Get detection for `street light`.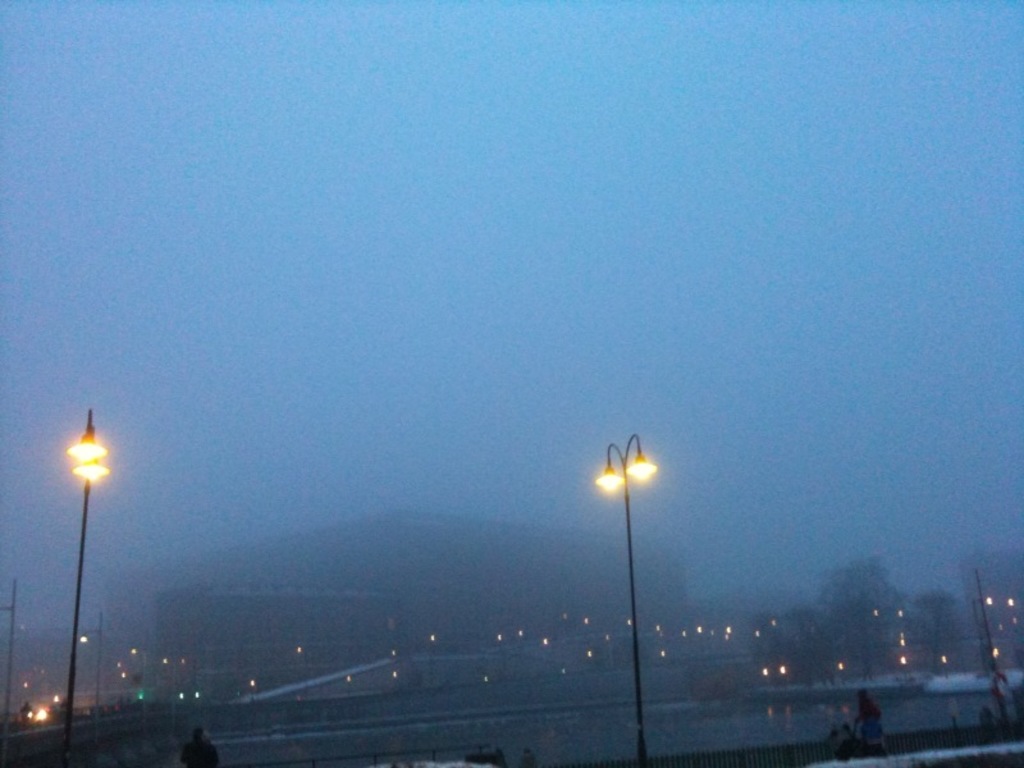
Detection: (x1=590, y1=421, x2=666, y2=767).
